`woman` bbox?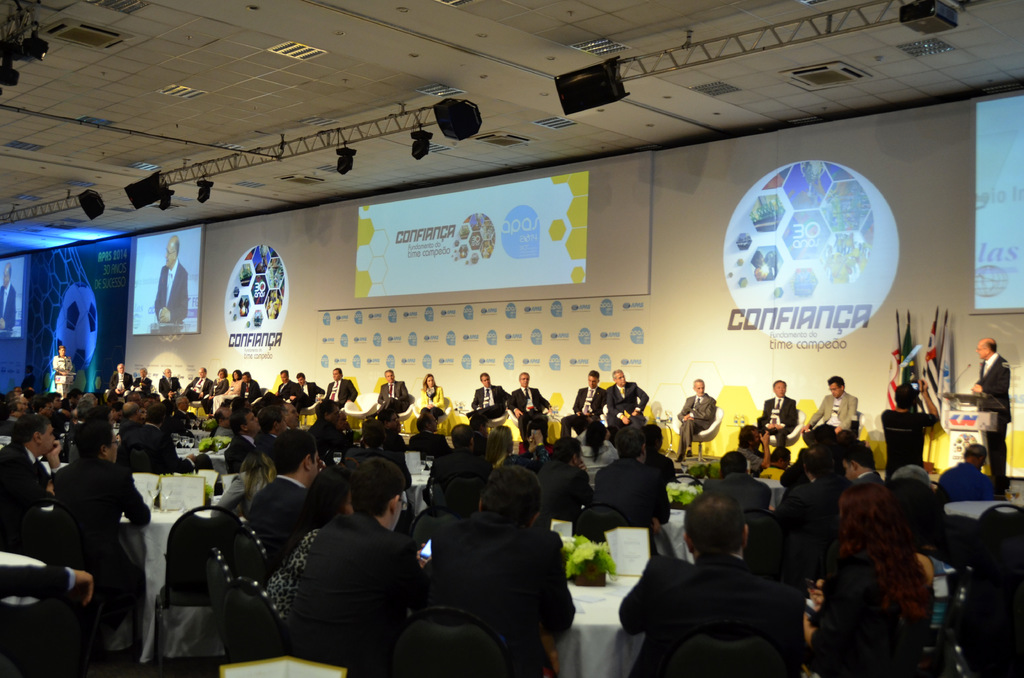
(204,370,229,417)
